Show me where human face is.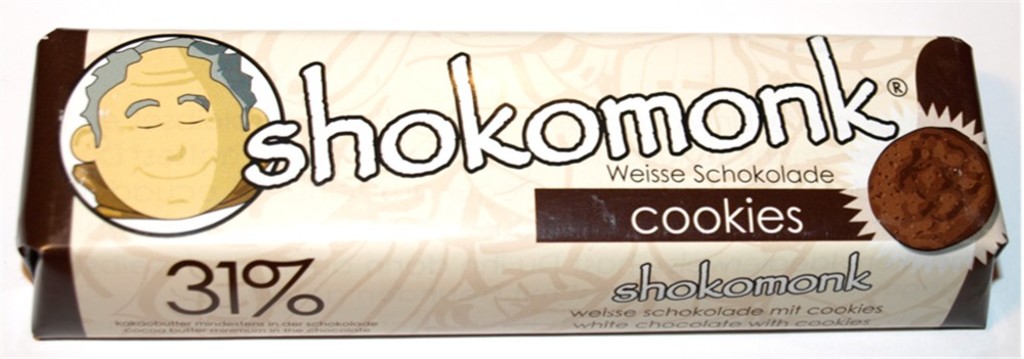
human face is at bbox=(96, 59, 243, 218).
